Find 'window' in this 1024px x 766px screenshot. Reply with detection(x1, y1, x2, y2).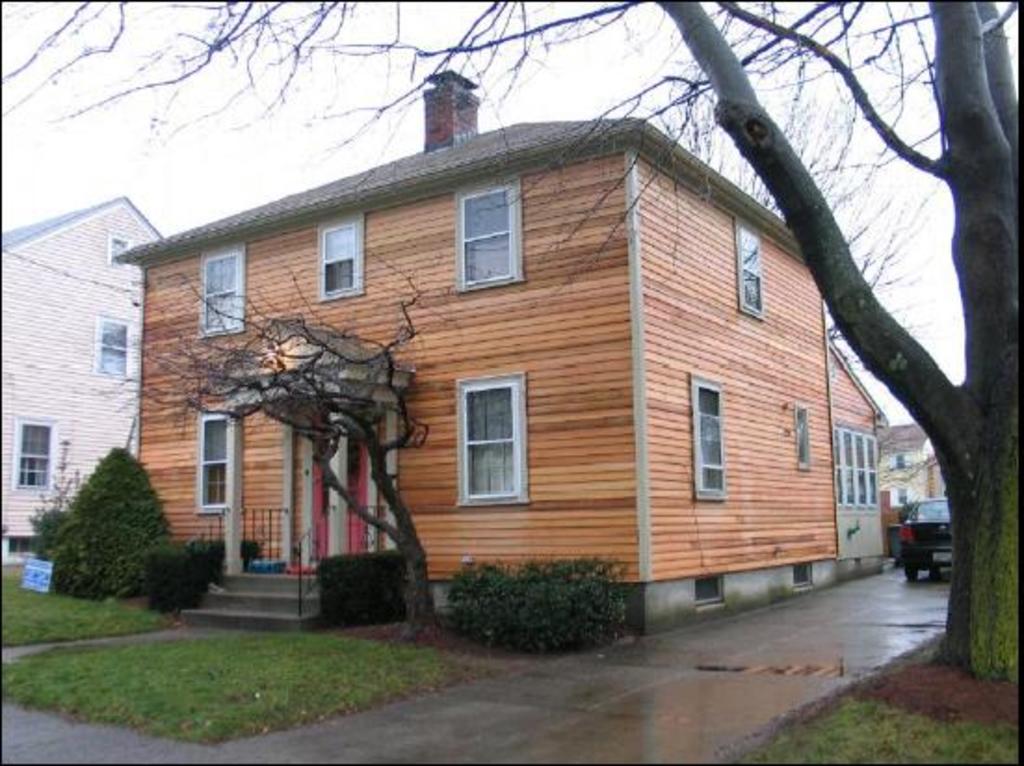
detection(734, 227, 760, 318).
